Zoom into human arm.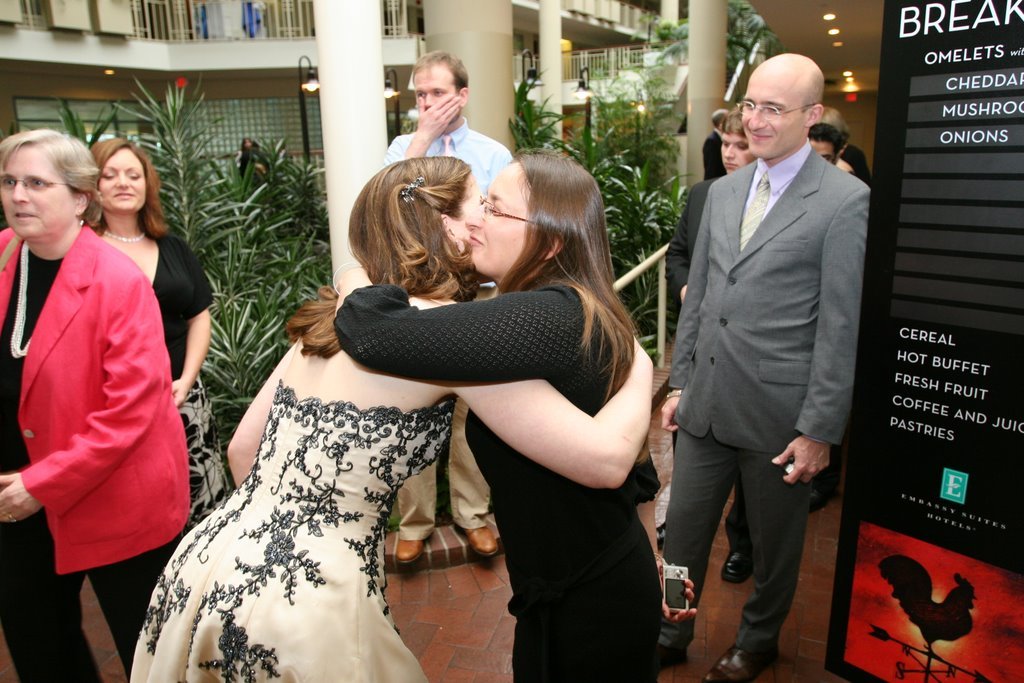
Zoom target: <bbox>658, 199, 708, 427</bbox>.
